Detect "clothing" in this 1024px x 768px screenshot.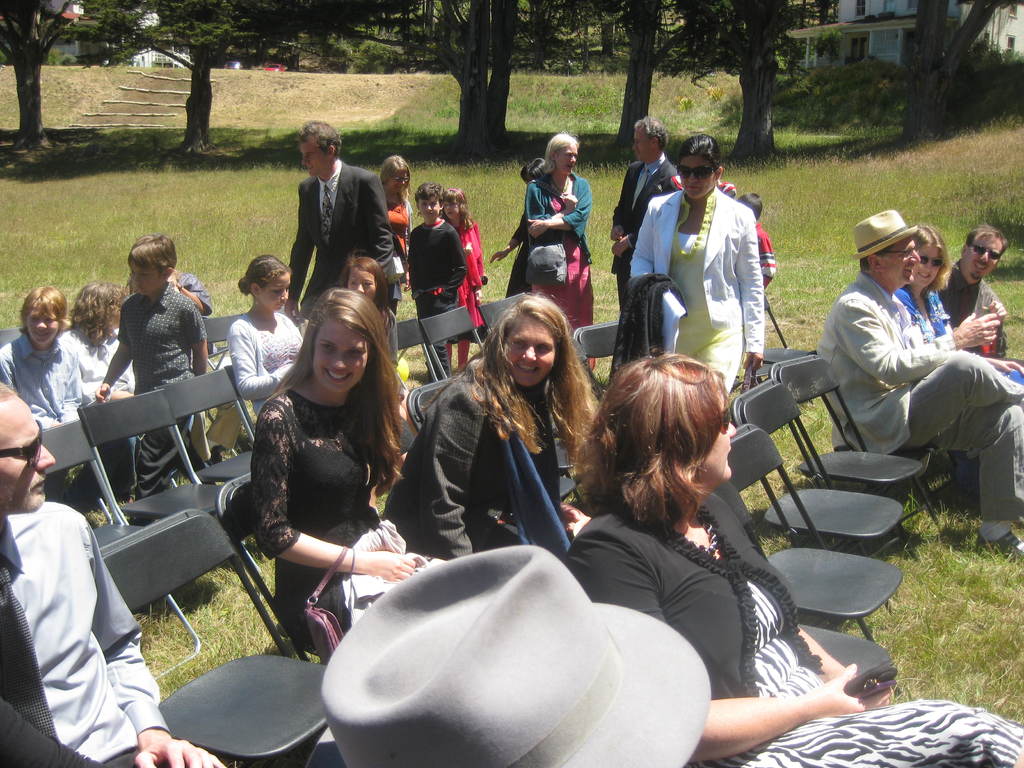
Detection: <region>52, 327, 142, 401</region>.
